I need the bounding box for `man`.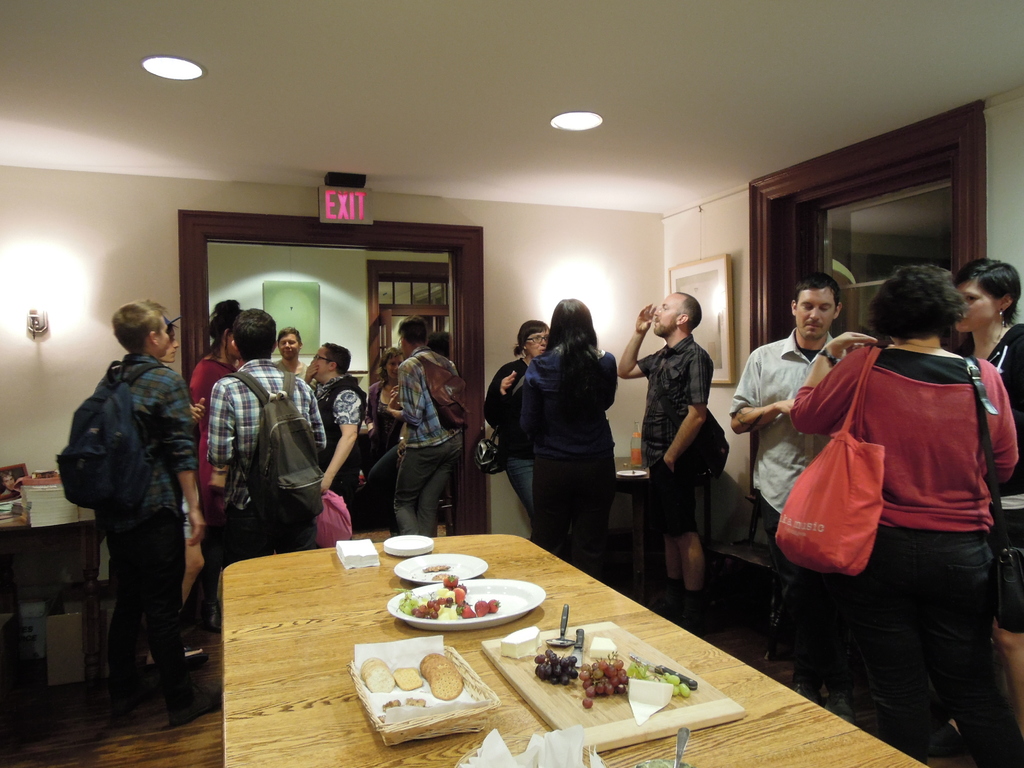
Here it is: detection(308, 340, 366, 524).
